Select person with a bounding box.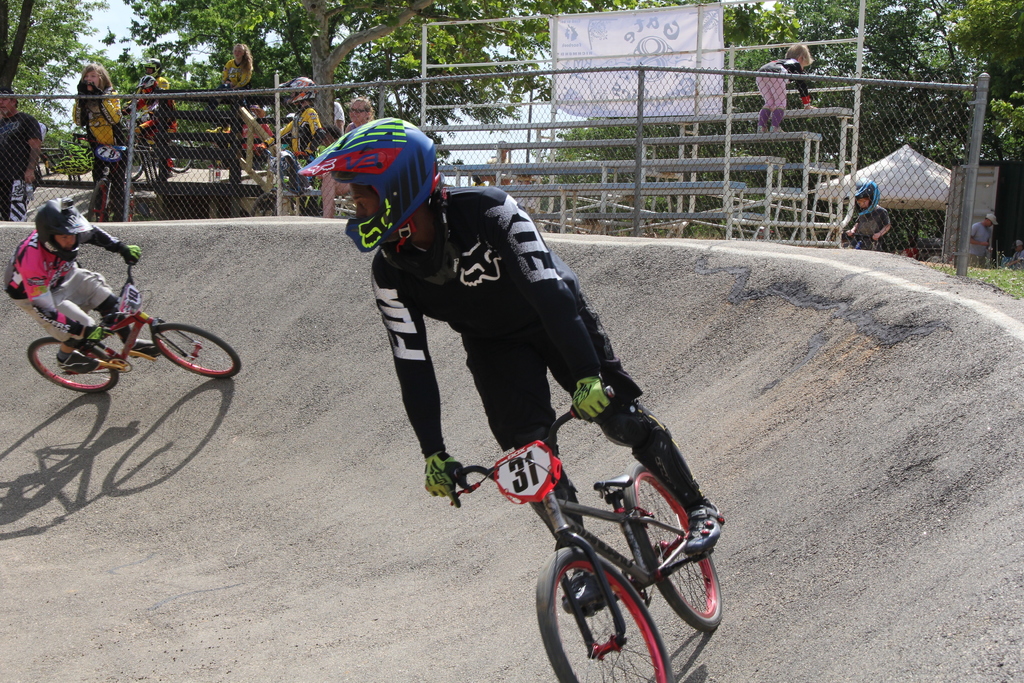
[x1=349, y1=136, x2=664, y2=558].
